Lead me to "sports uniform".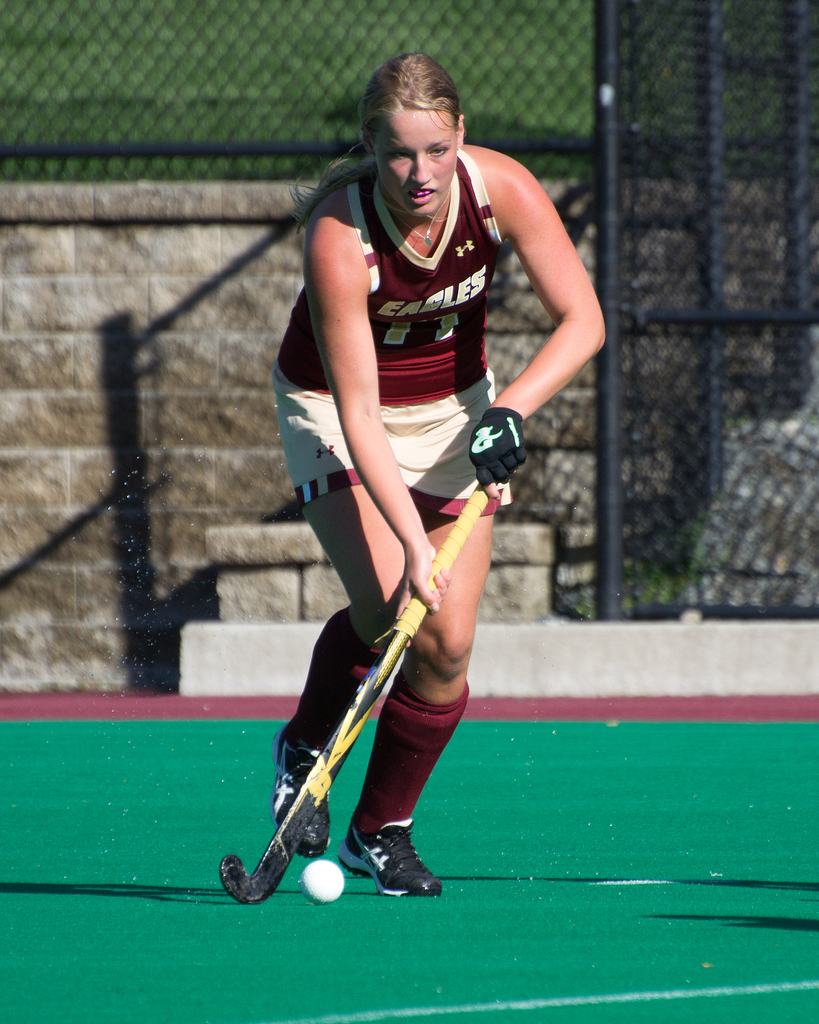
Lead to [x1=268, y1=148, x2=519, y2=520].
